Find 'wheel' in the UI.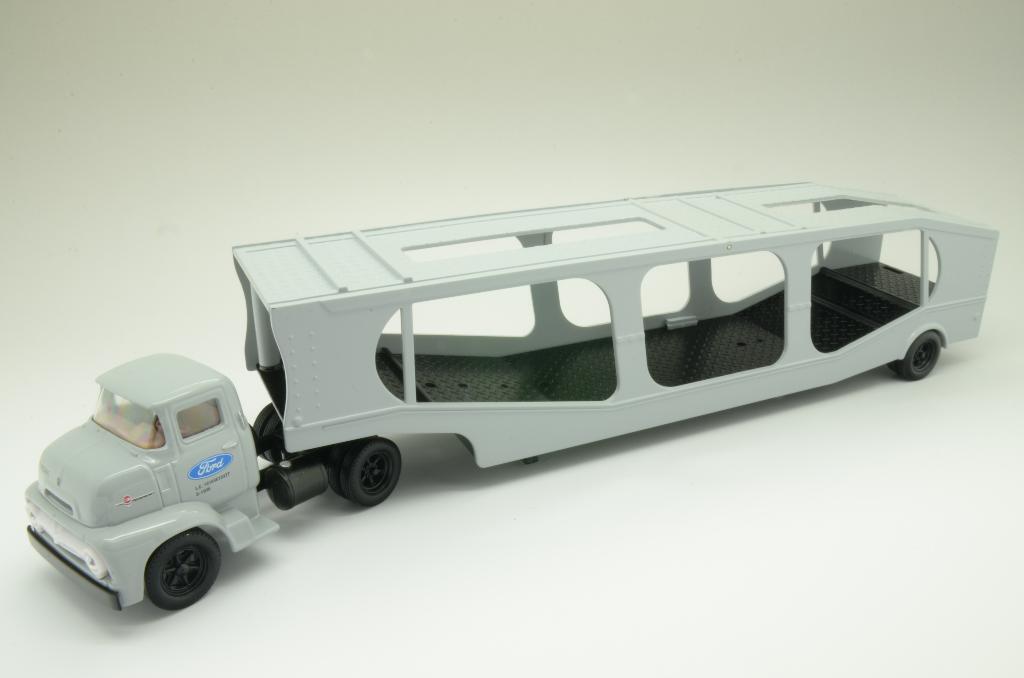
UI element at [330, 443, 354, 497].
